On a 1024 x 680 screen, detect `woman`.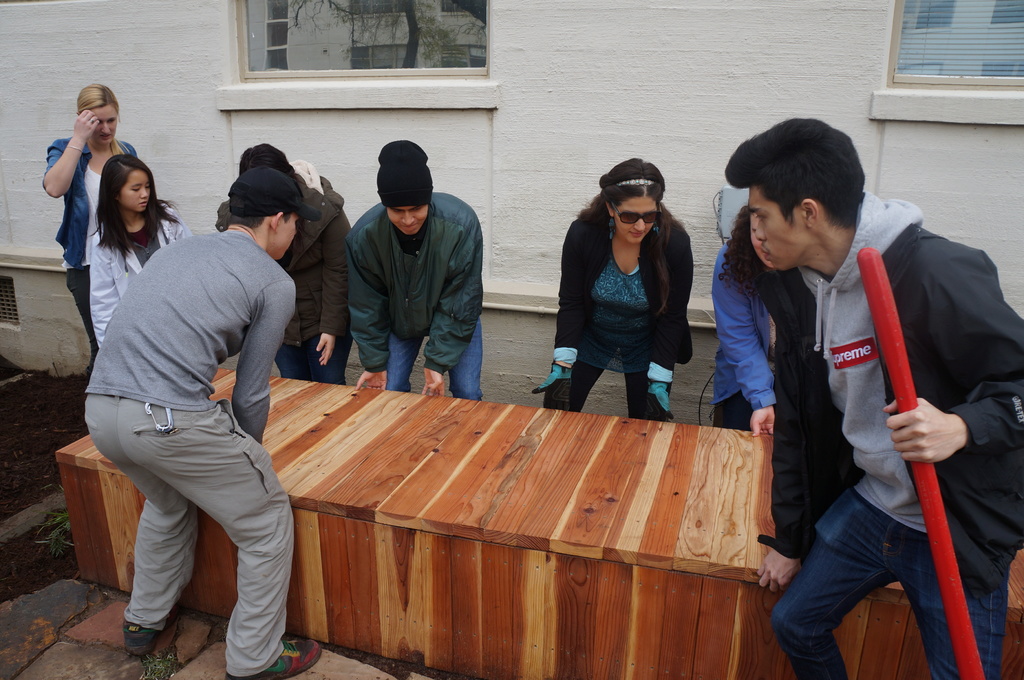
714:203:785:439.
